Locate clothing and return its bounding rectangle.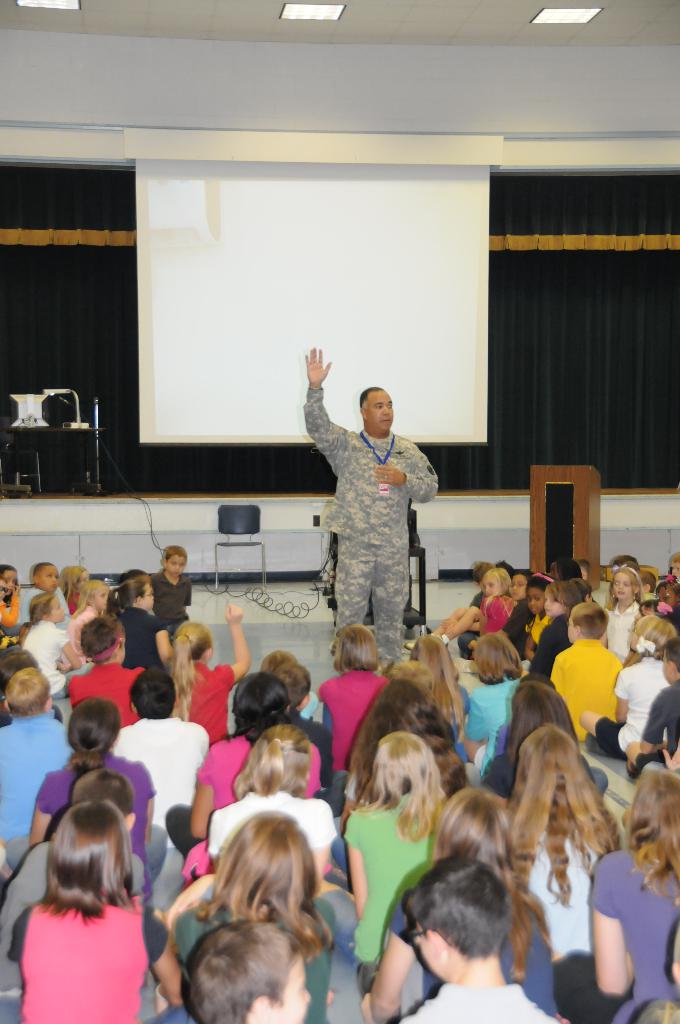
bbox=[559, 845, 669, 1023].
